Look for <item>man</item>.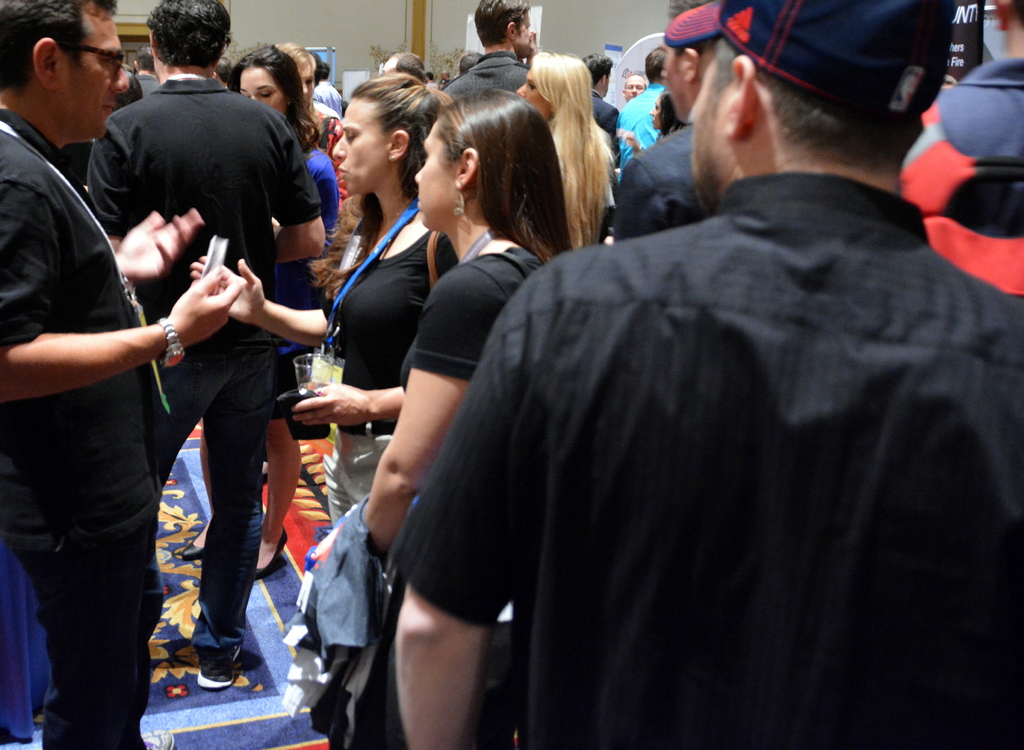
Found: [x1=391, y1=0, x2=1023, y2=749].
